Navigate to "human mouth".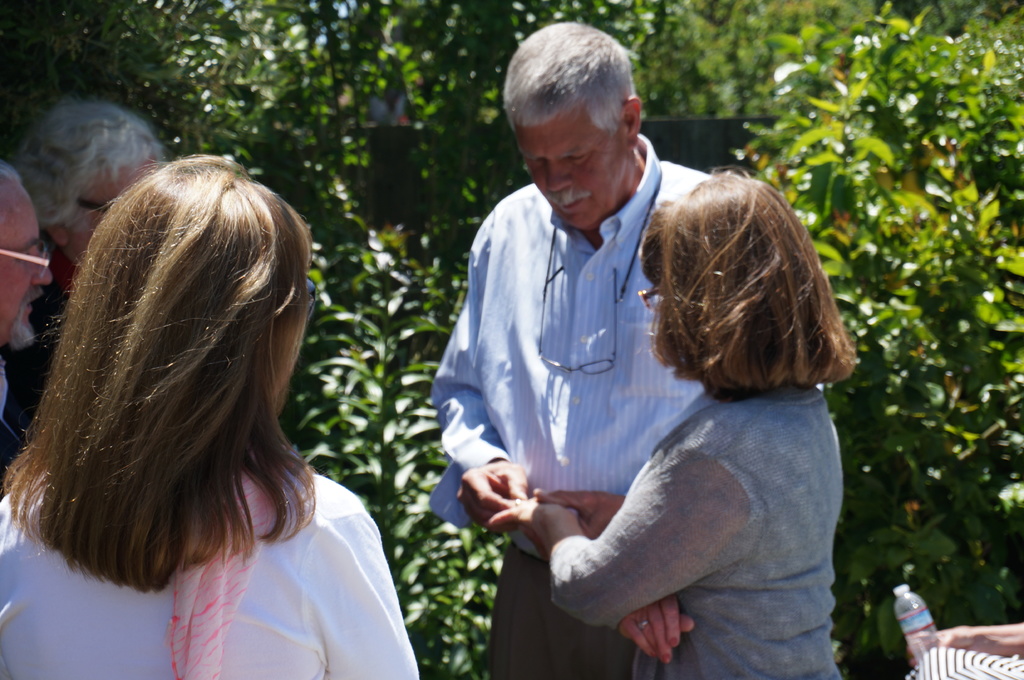
Navigation target: <box>555,194,589,212</box>.
